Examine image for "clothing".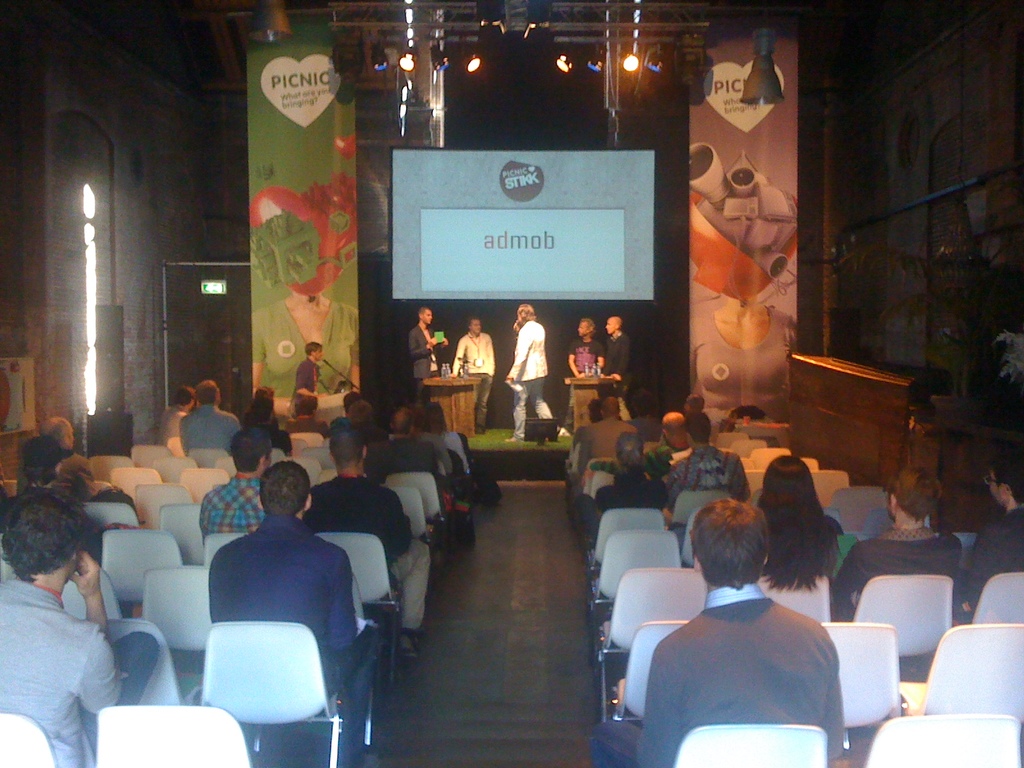
Examination result: {"left": 12, "top": 455, "right": 92, "bottom": 500}.
